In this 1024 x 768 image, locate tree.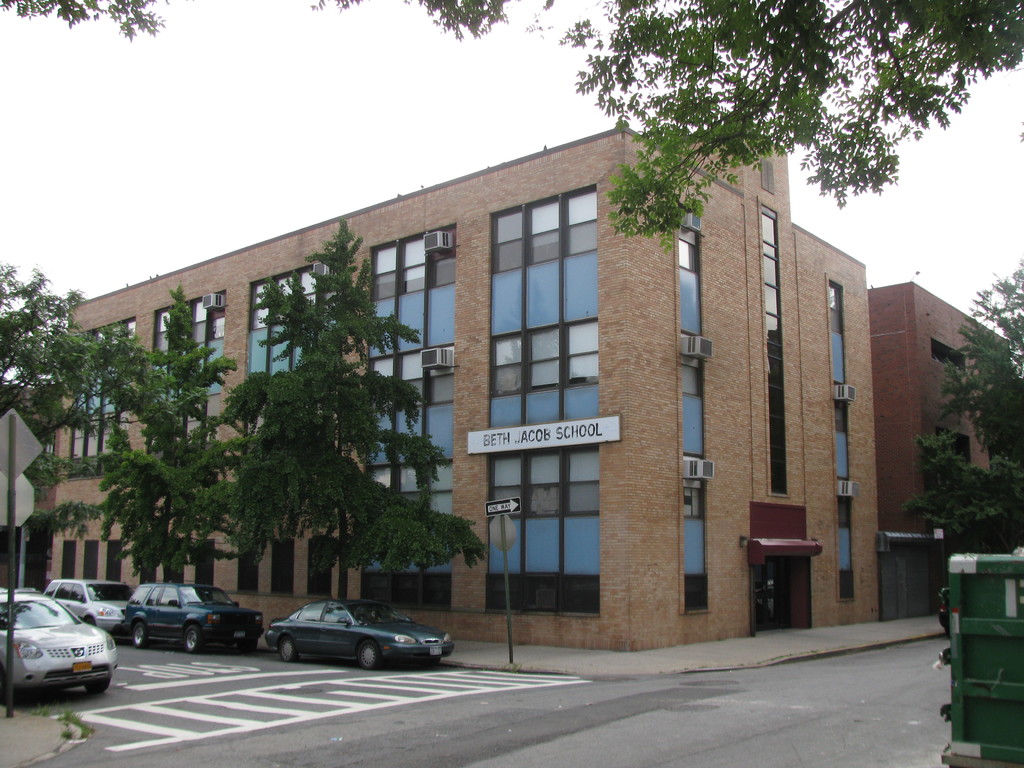
Bounding box: {"x1": 214, "y1": 217, "x2": 483, "y2": 599}.
